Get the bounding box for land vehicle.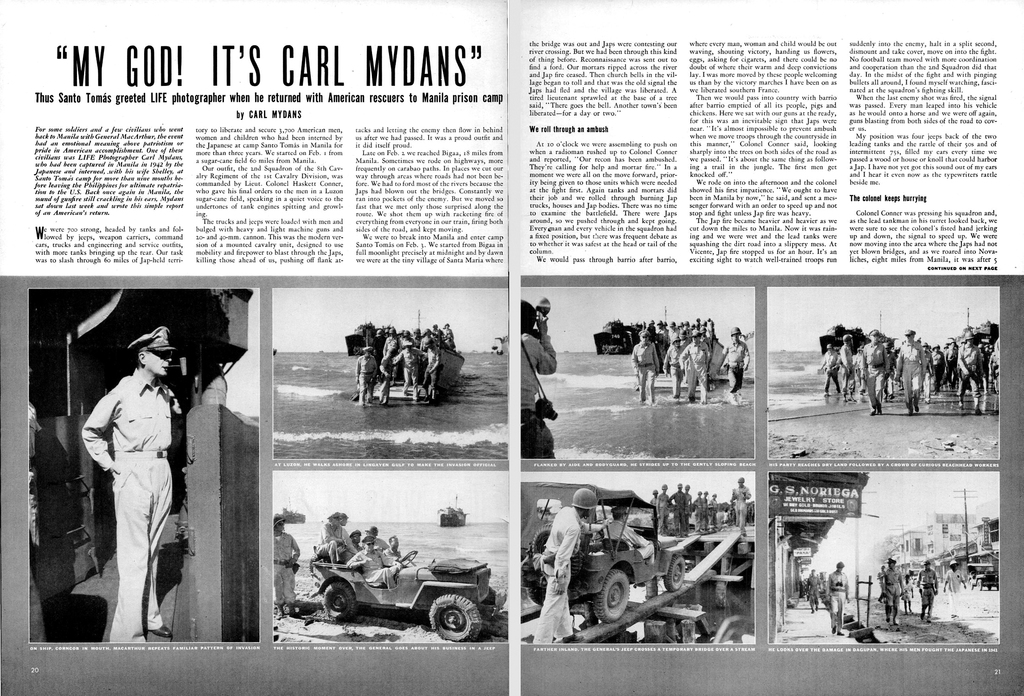
box=[521, 479, 686, 624].
